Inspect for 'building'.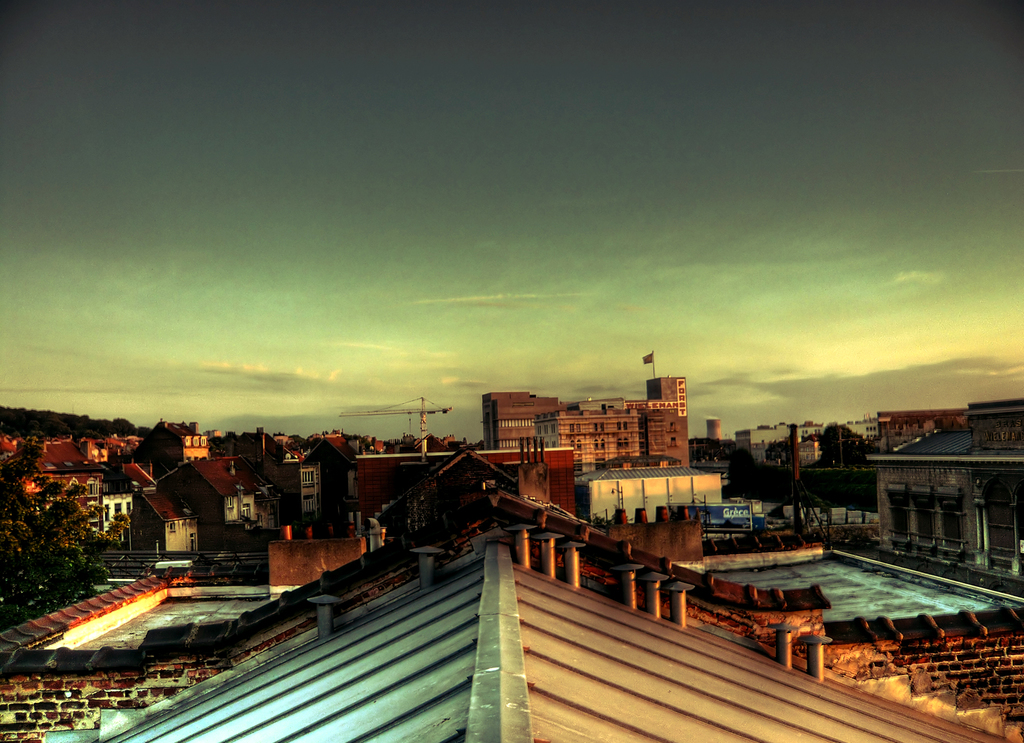
Inspection: rect(129, 484, 197, 548).
